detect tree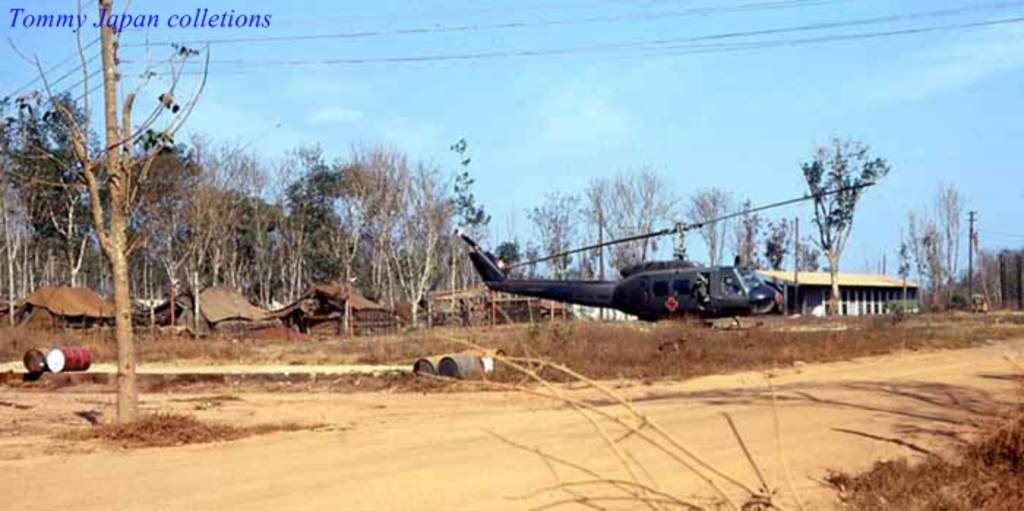
{"left": 15, "top": 34, "right": 214, "bottom": 354}
